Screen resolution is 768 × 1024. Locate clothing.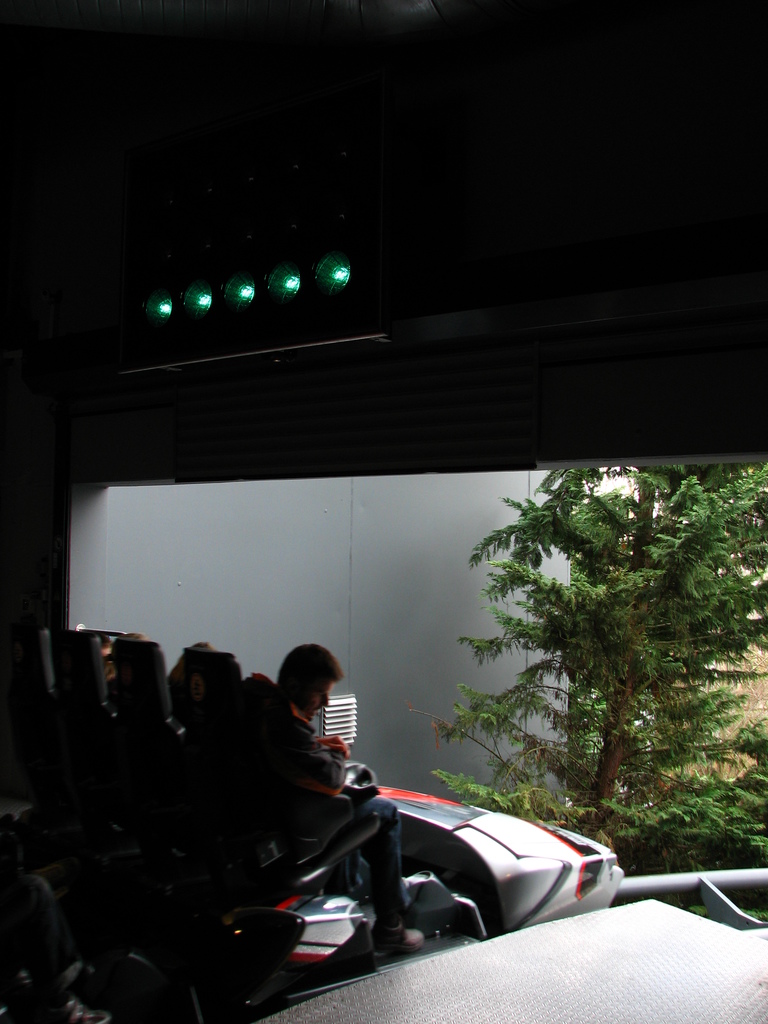
(106, 678, 122, 710).
